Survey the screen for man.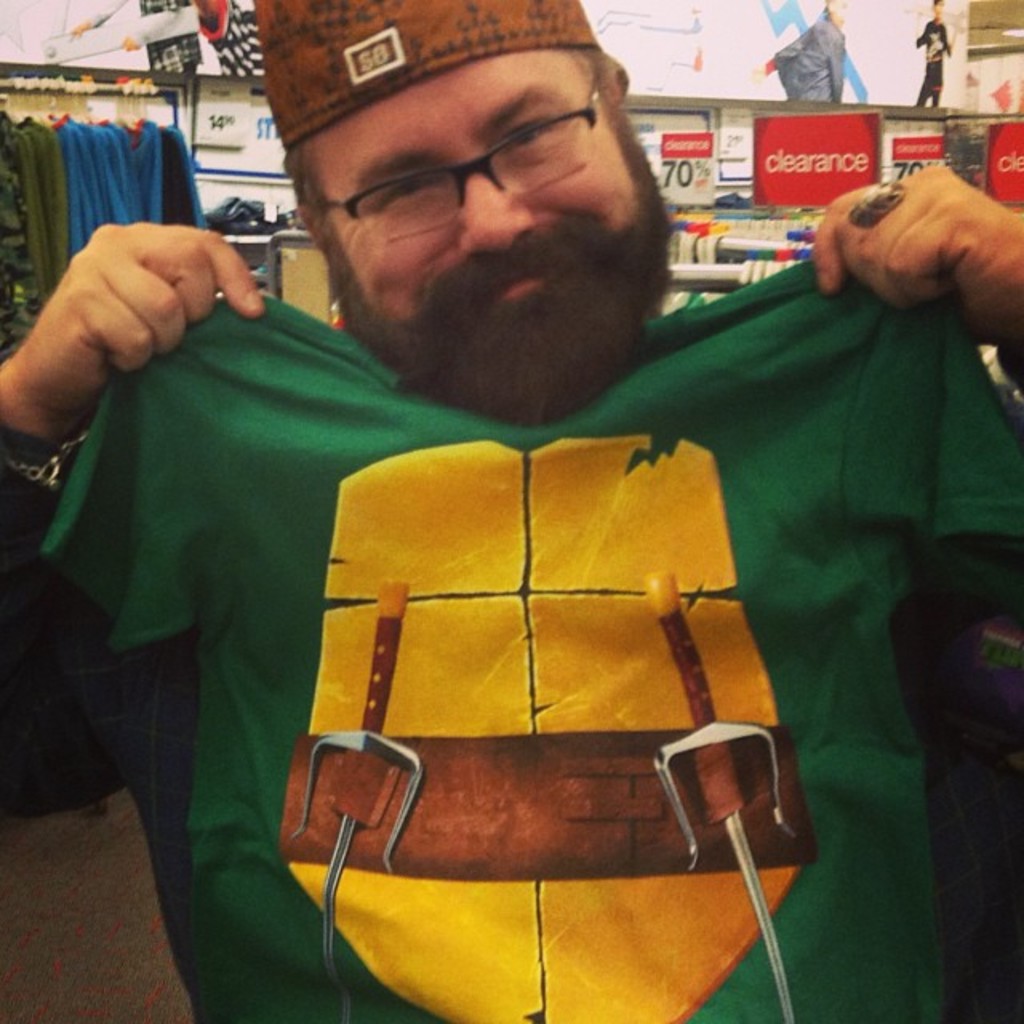
Survey found: crop(0, 0, 1022, 1019).
